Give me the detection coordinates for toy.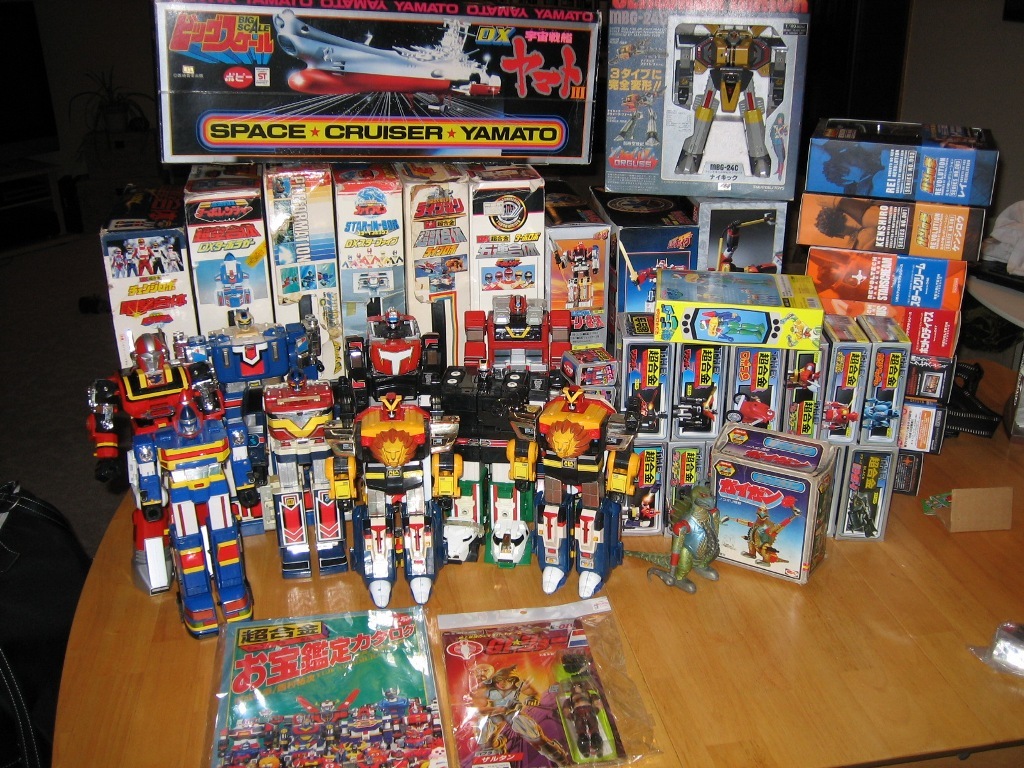
<region>738, 345, 791, 397</region>.
